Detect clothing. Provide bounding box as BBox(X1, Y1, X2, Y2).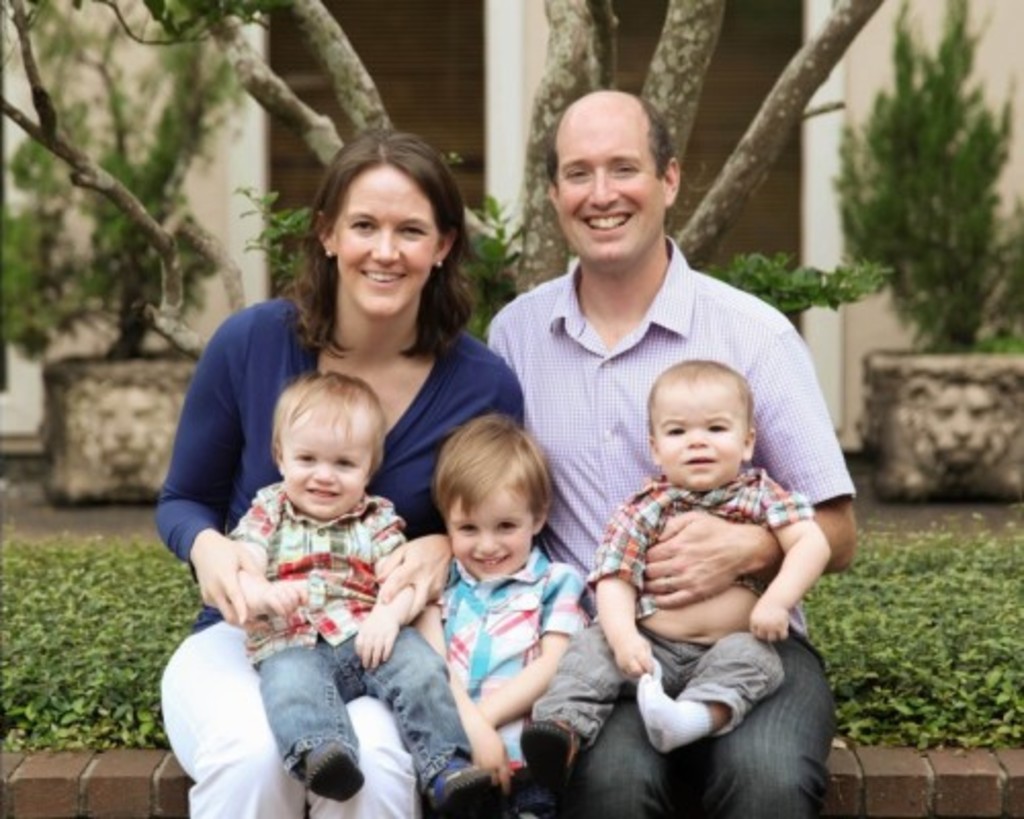
BBox(152, 295, 526, 817).
